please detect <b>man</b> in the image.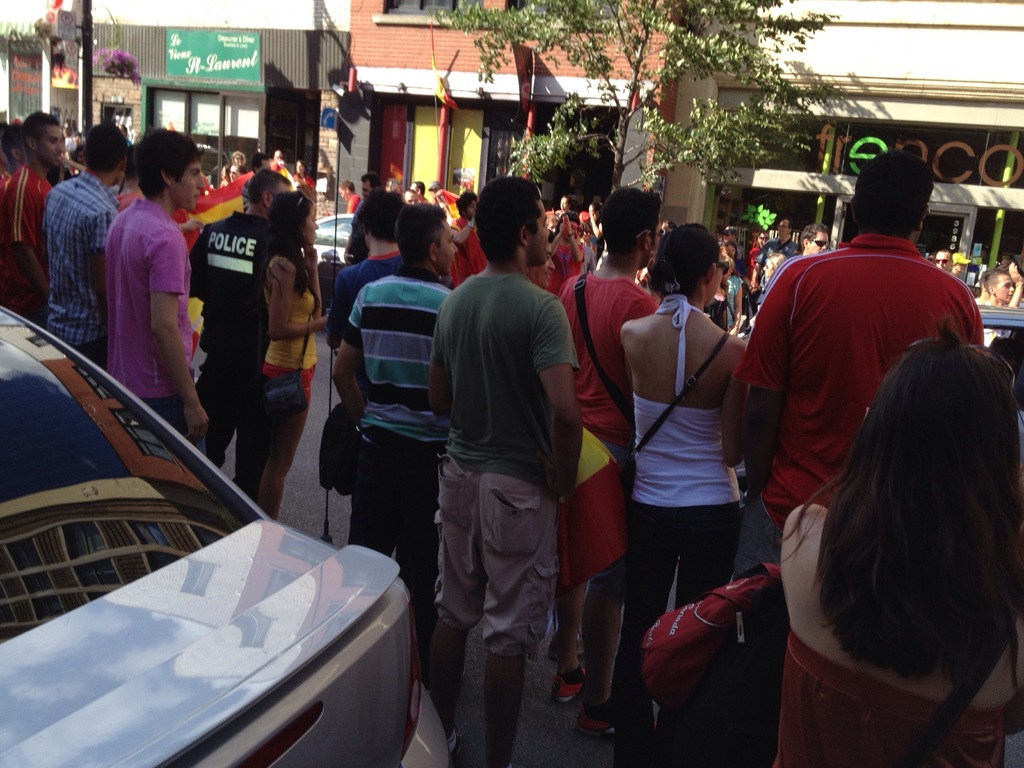
l=192, t=170, r=296, b=503.
